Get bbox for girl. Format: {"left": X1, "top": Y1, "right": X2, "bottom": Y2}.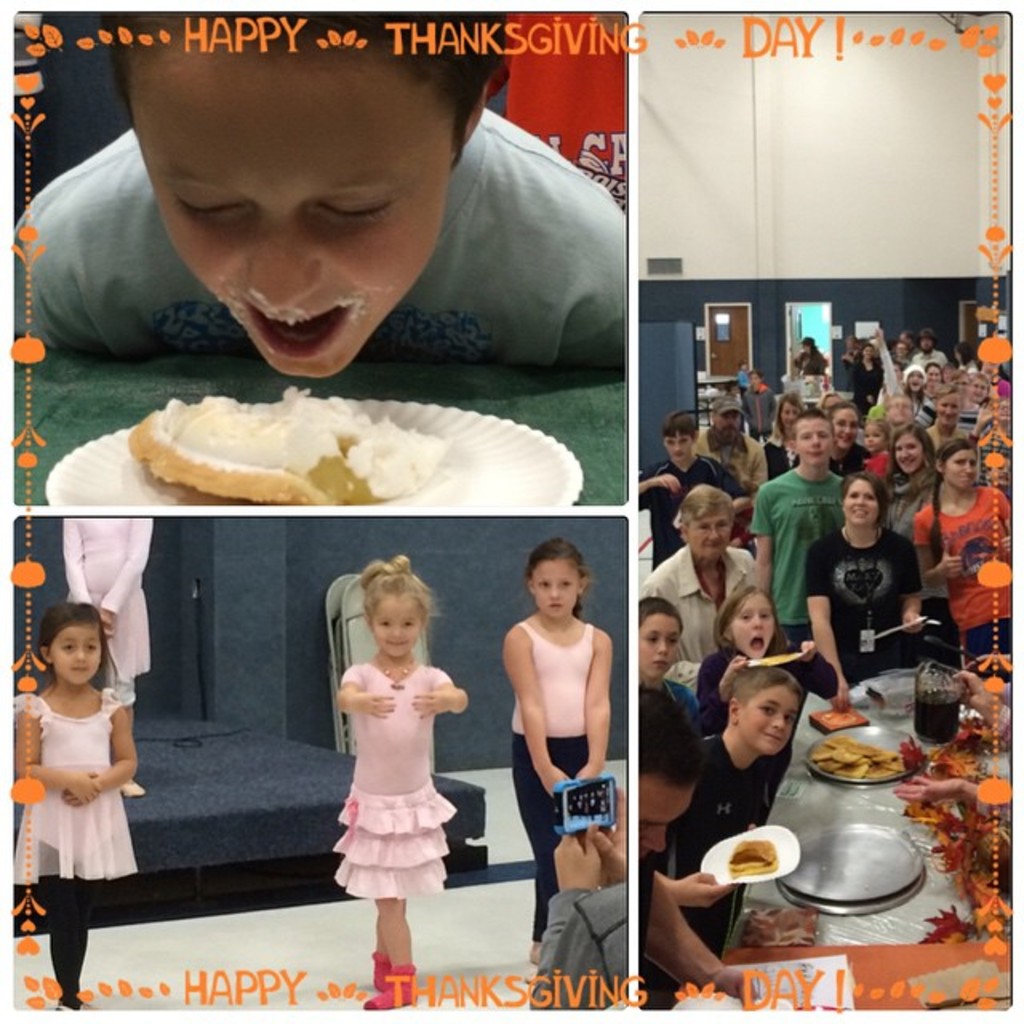
{"left": 877, "top": 323, "right": 925, "bottom": 411}.
